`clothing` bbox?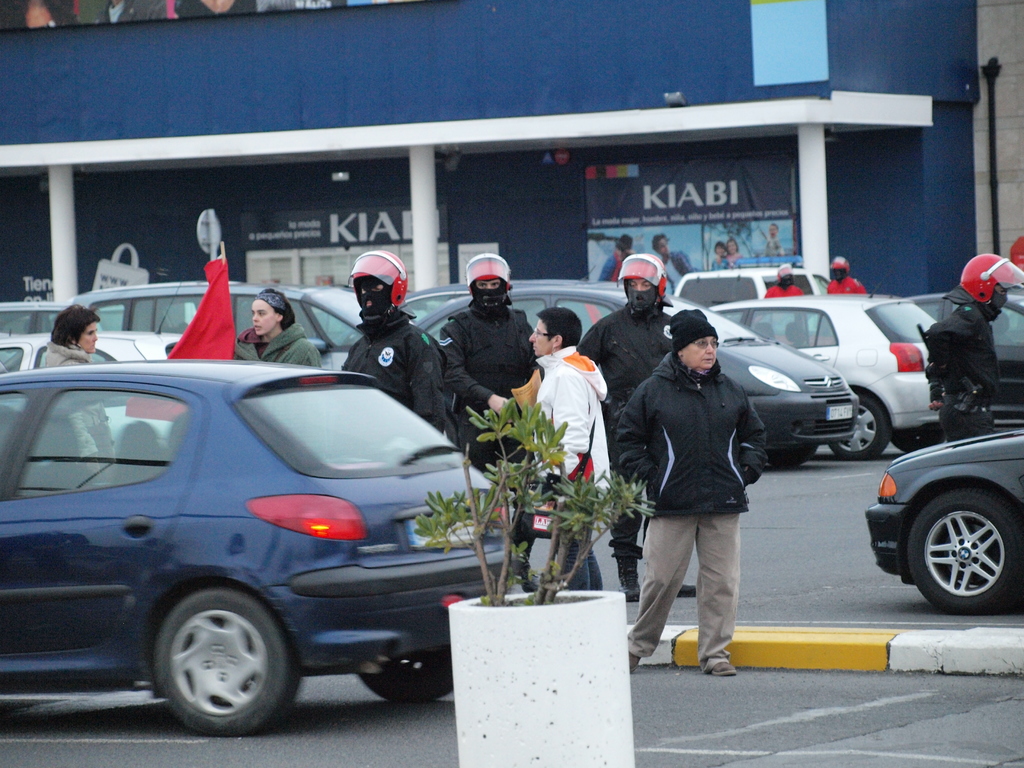
{"x1": 598, "y1": 250, "x2": 628, "y2": 281}
